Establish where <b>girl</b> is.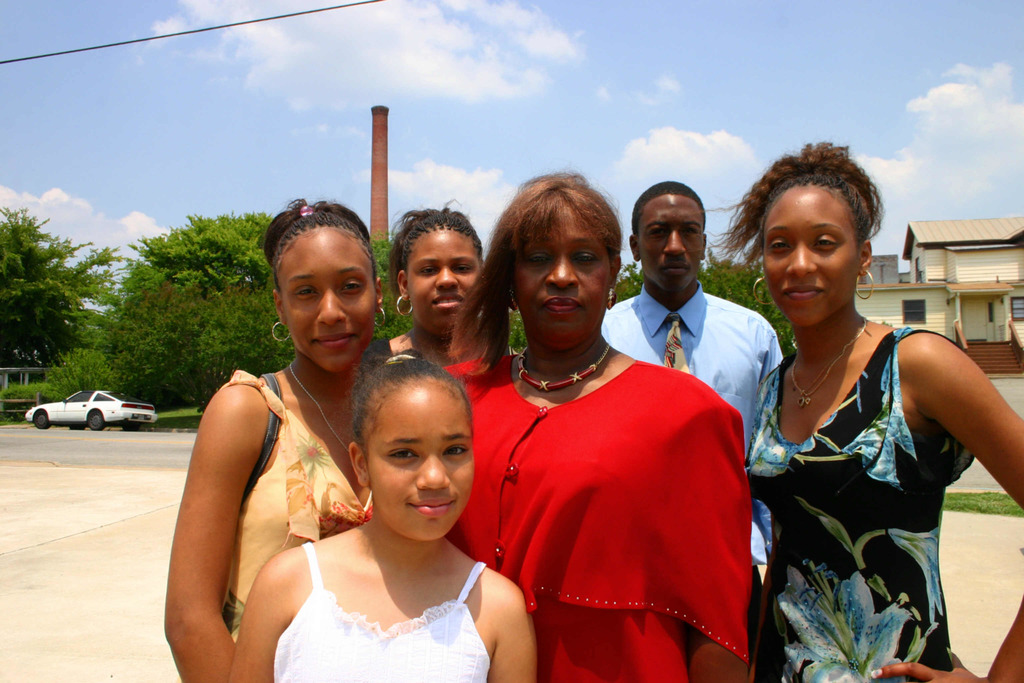
Established at crop(225, 347, 536, 682).
